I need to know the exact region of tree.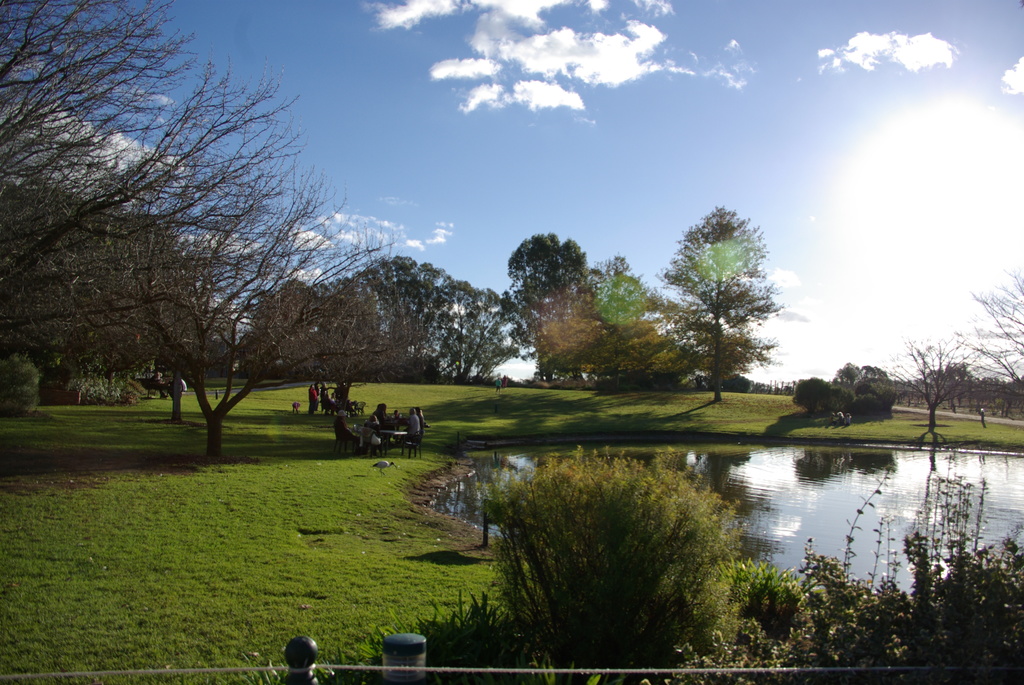
Region: 442/265/557/379.
